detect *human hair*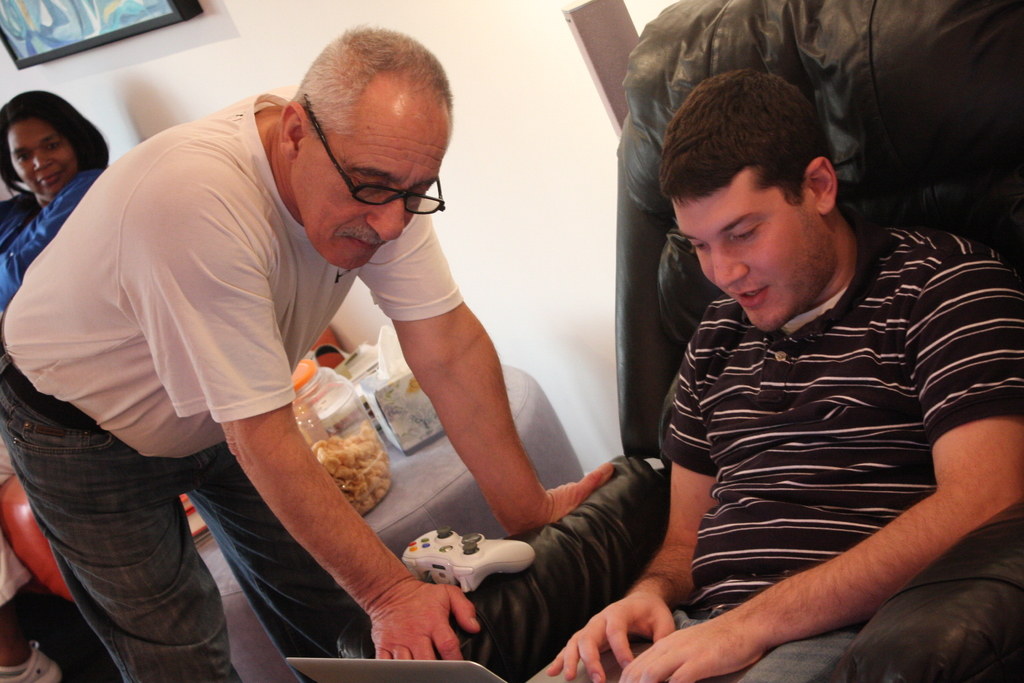
select_region(4, 85, 85, 183)
